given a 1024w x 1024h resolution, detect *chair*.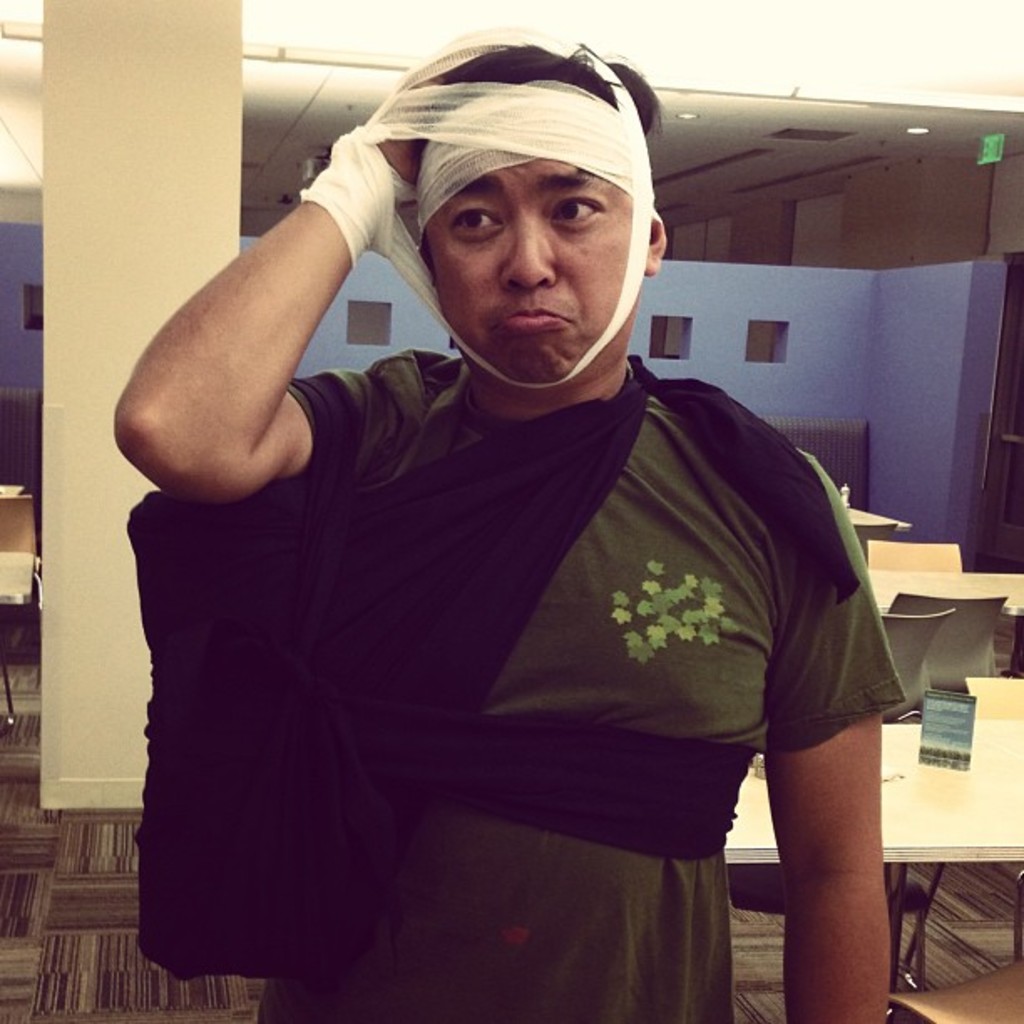
[x1=860, y1=535, x2=962, y2=577].
